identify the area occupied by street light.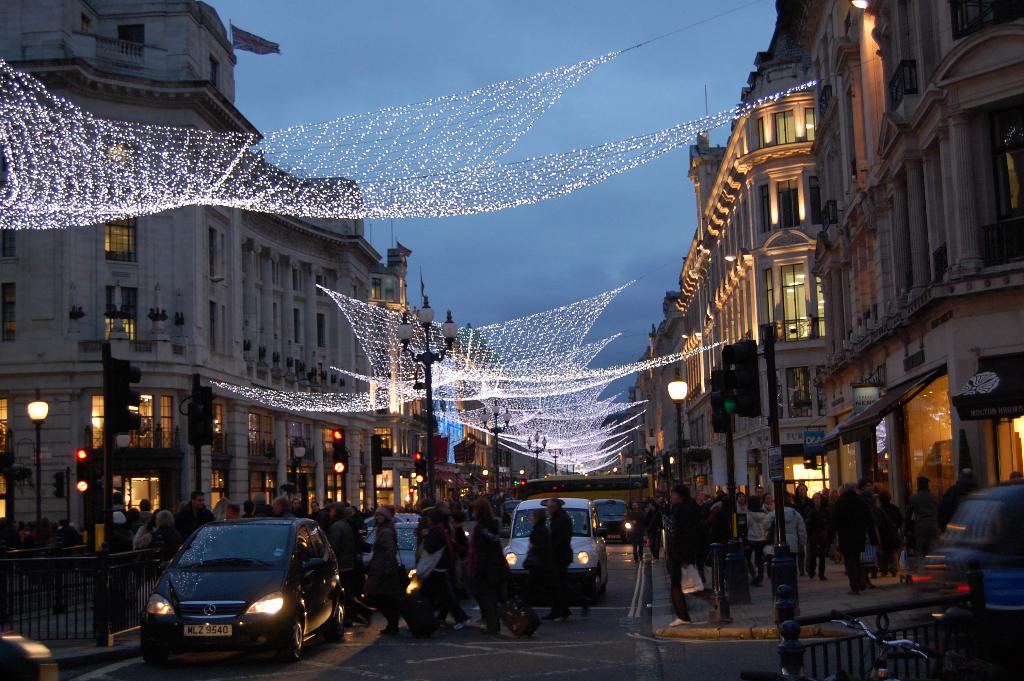
Area: x1=668 y1=364 x2=685 y2=489.
